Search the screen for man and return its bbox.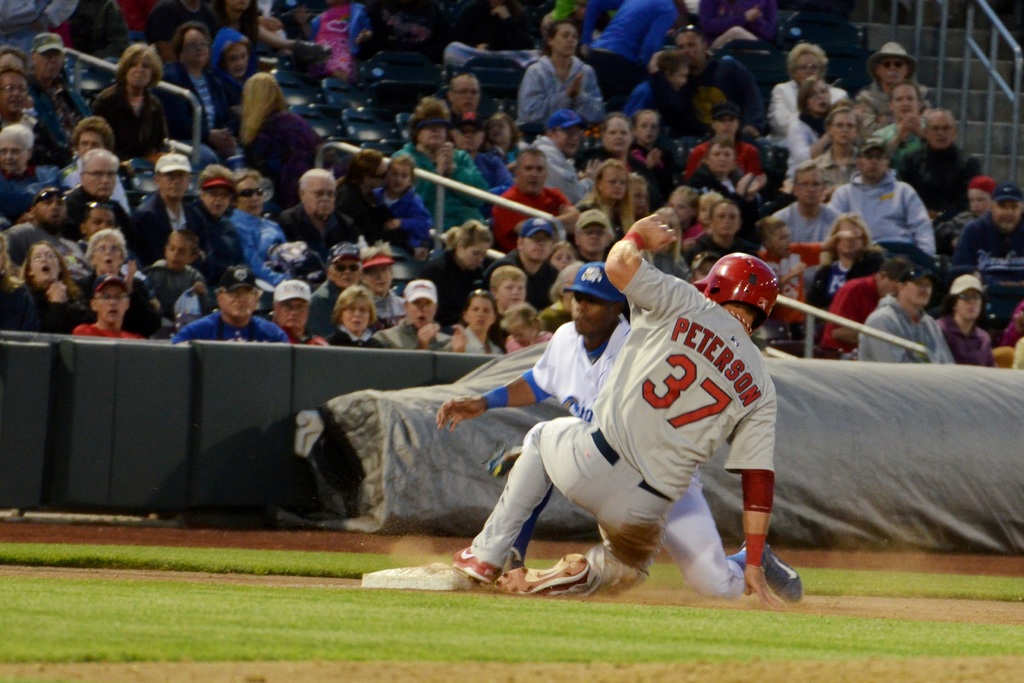
Found: [431,259,812,616].
